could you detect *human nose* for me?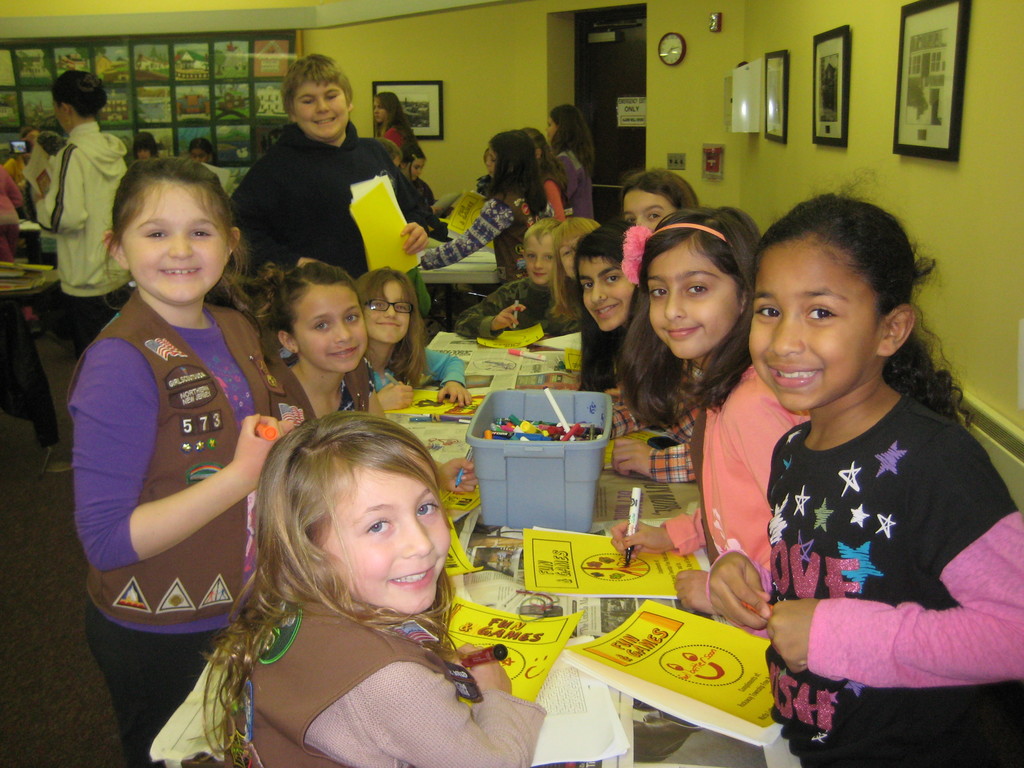
Detection result: [163,229,194,257].
